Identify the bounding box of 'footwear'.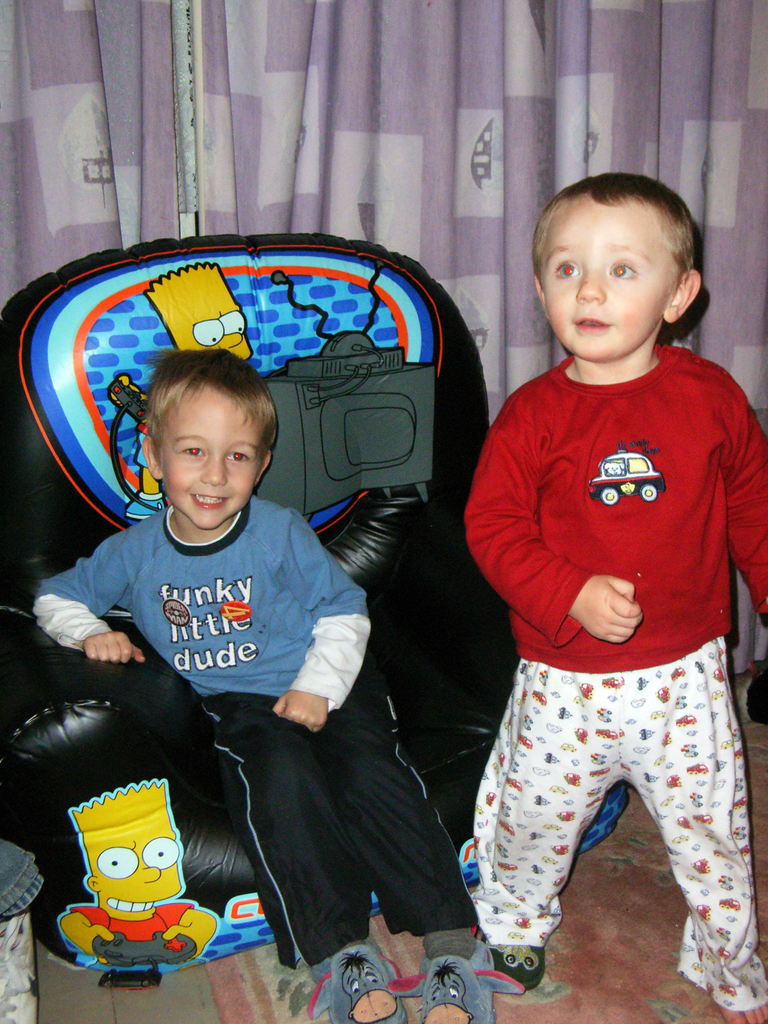
[x1=304, y1=936, x2=415, y2=1023].
